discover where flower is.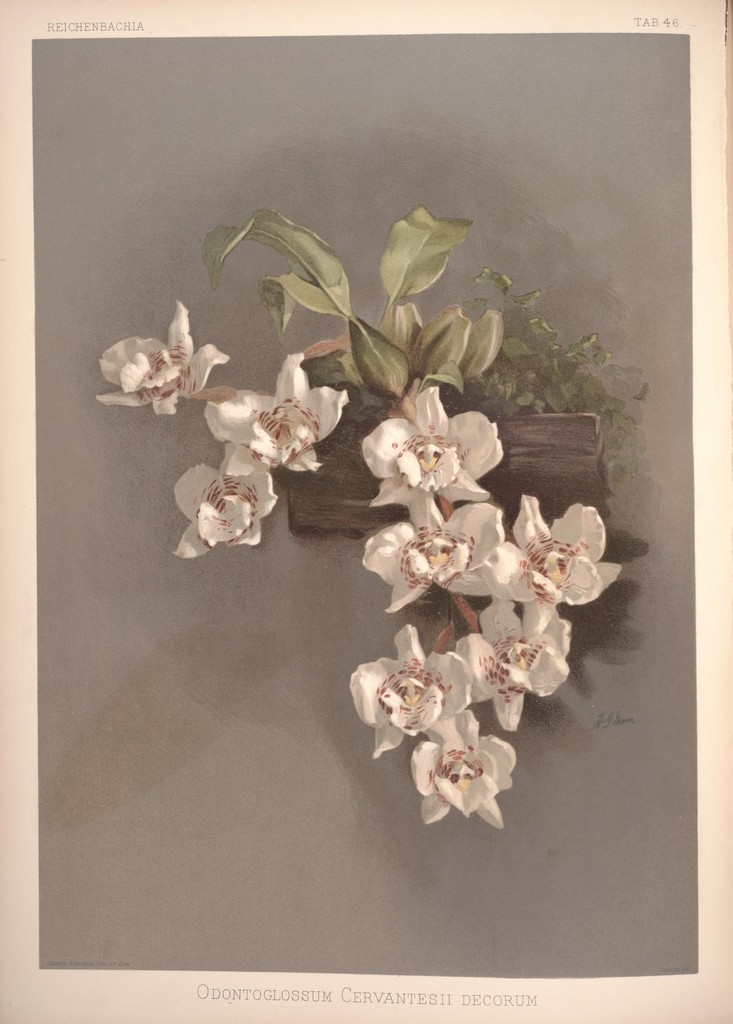
Discovered at {"x1": 173, "y1": 447, "x2": 278, "y2": 566}.
